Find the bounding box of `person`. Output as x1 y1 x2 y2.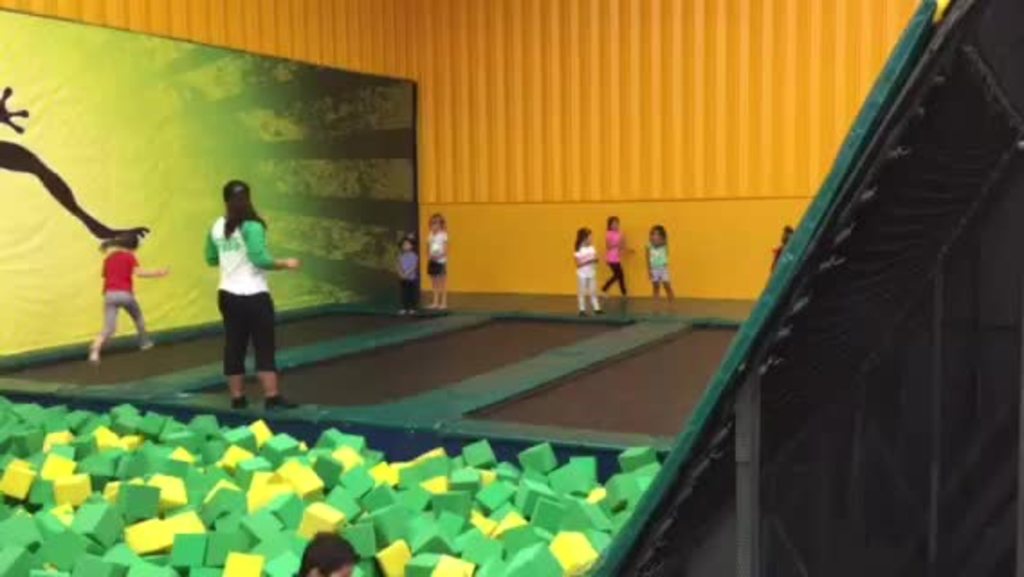
575 227 602 321.
